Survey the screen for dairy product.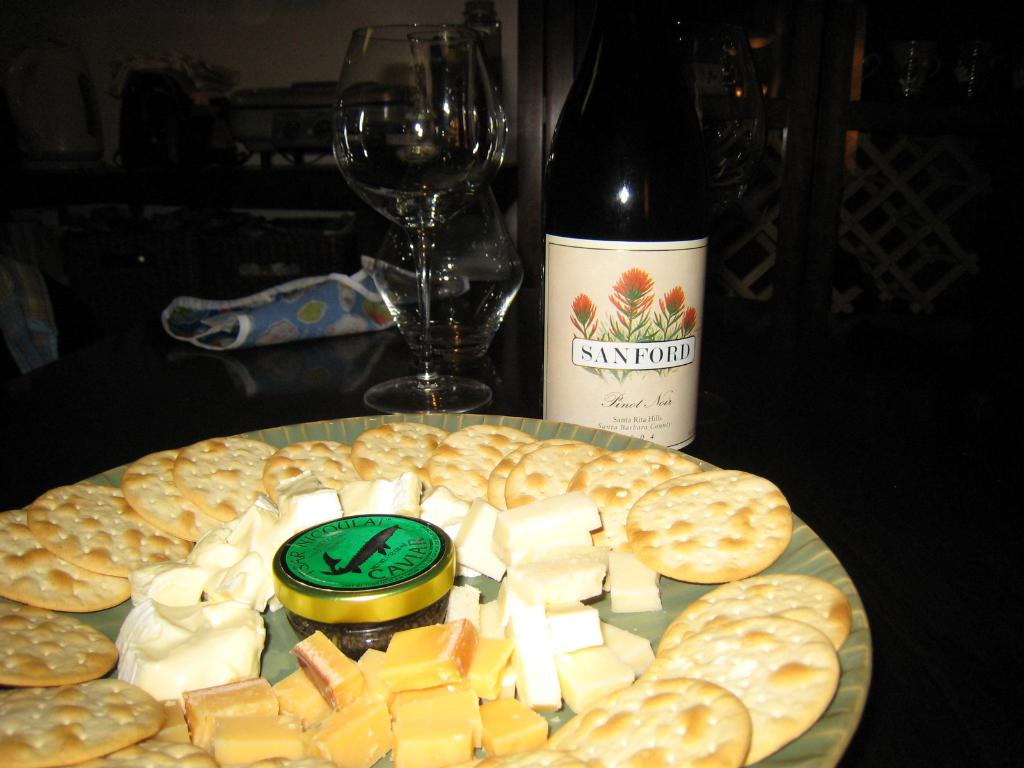
Survey found: rect(509, 613, 552, 716).
